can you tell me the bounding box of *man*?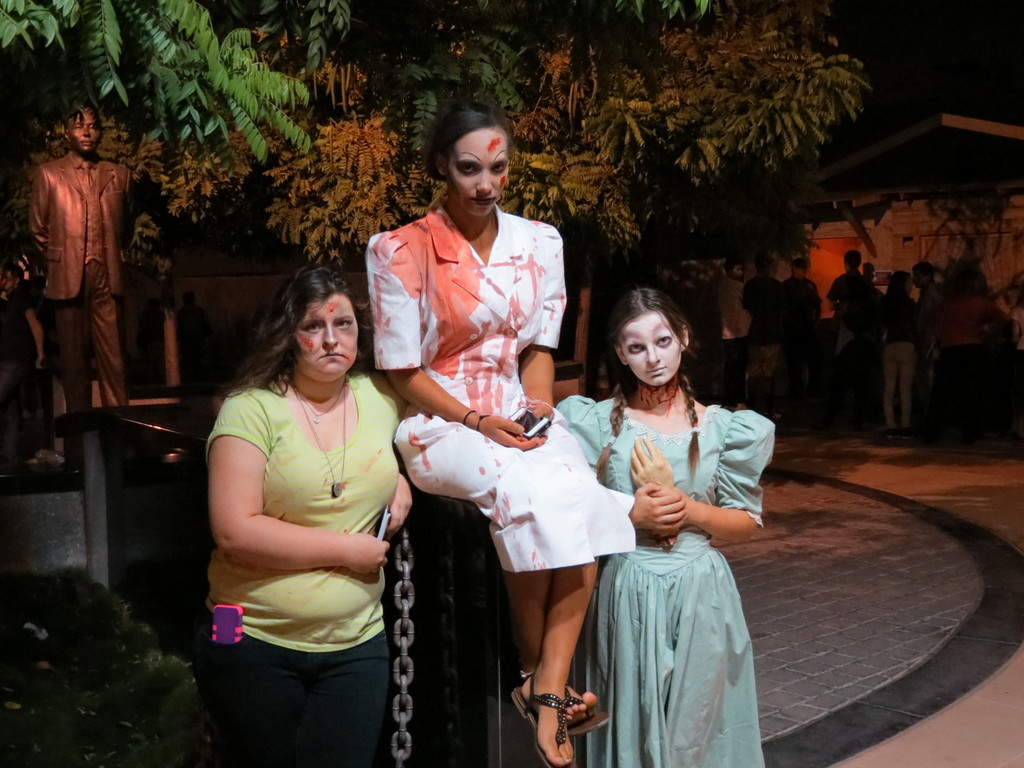
l=780, t=257, r=826, b=332.
